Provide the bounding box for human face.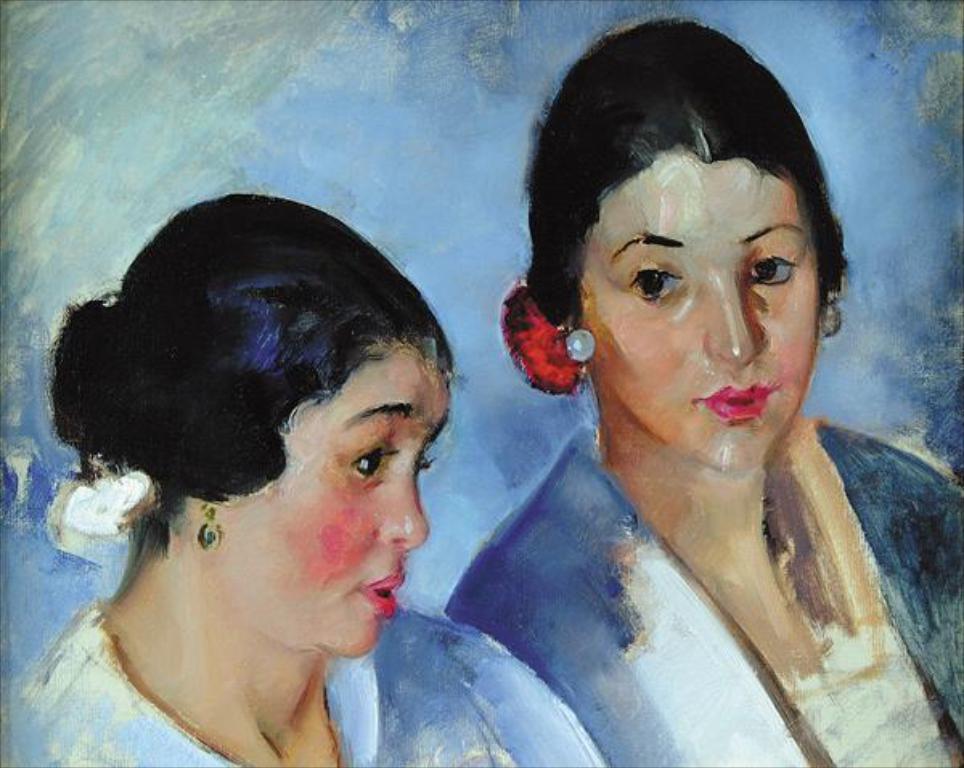
locate(593, 175, 818, 480).
